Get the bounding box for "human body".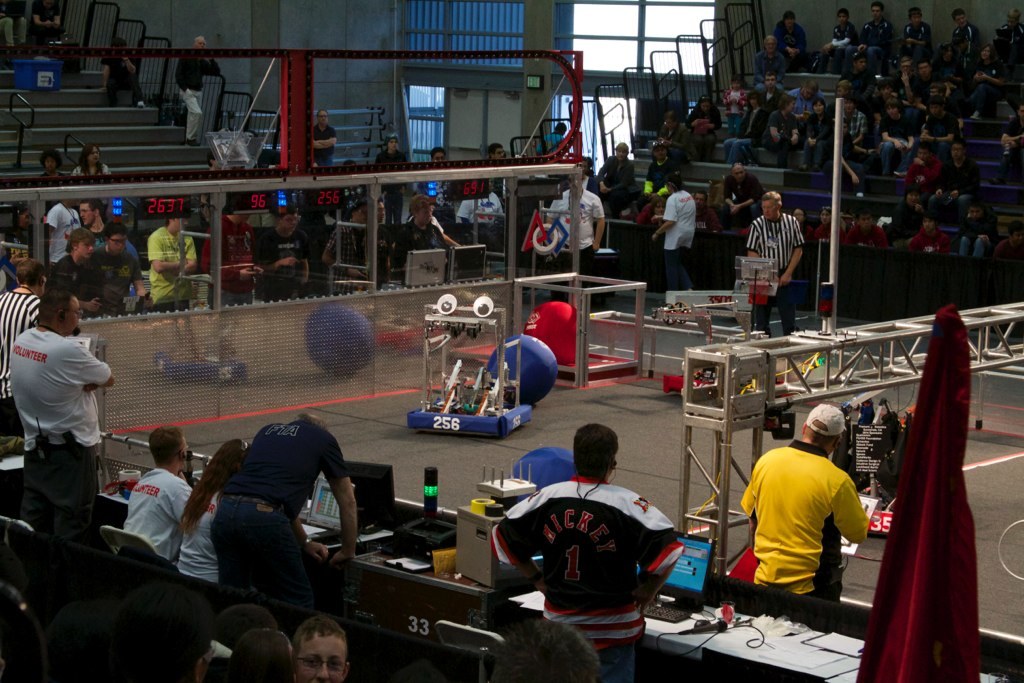
{"x1": 762, "y1": 95, "x2": 799, "y2": 162}.
